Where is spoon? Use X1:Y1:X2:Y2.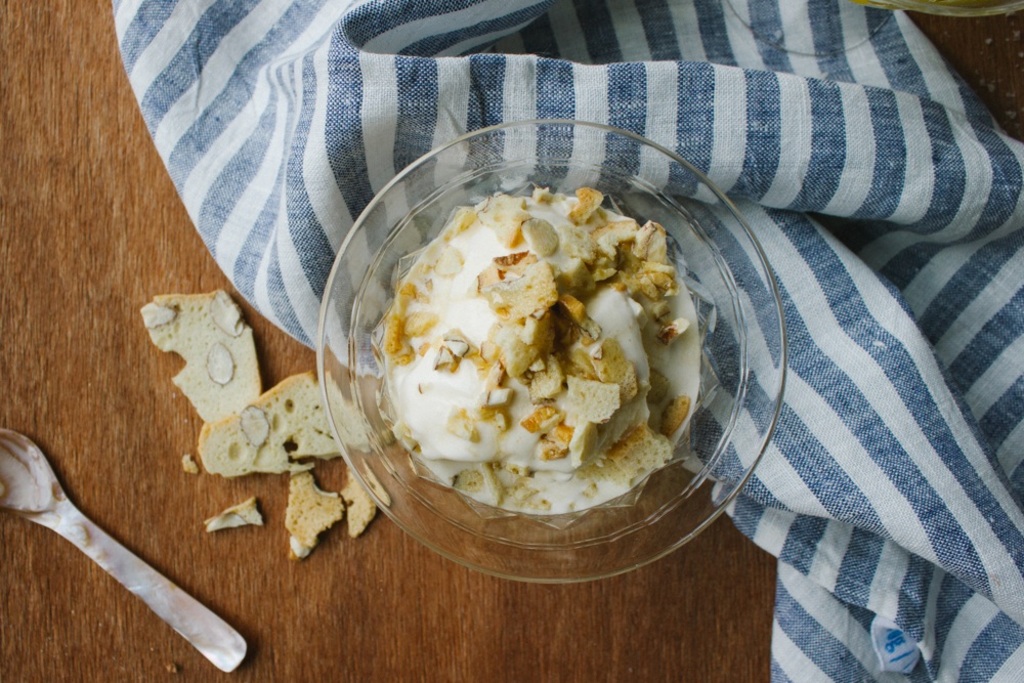
0:430:249:674.
